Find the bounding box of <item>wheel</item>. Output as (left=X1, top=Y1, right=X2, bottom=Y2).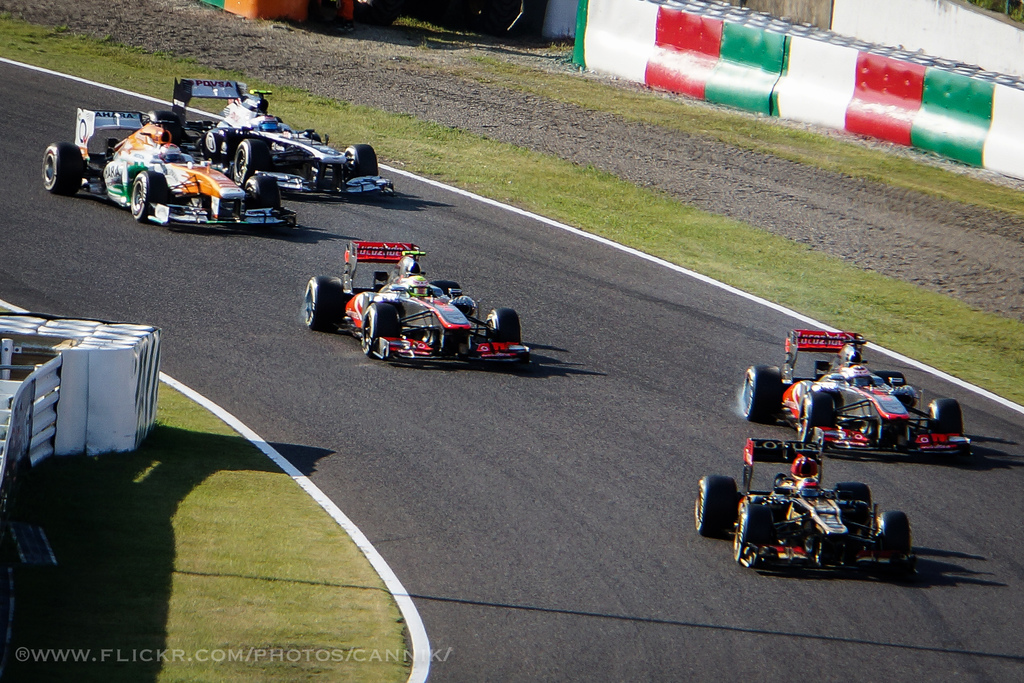
(left=356, top=299, right=399, bottom=357).
